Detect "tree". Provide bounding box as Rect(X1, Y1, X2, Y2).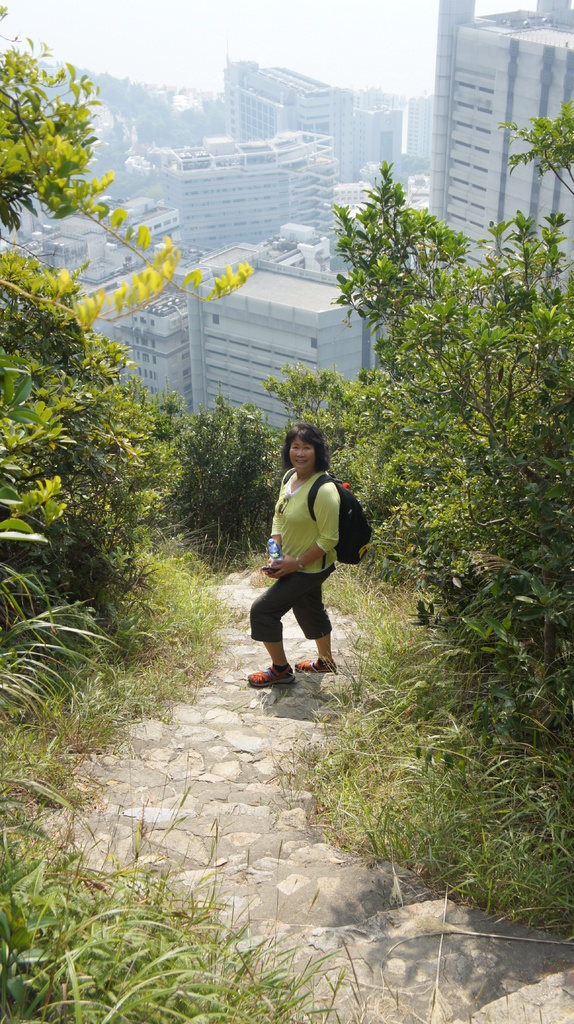
Rect(0, 38, 264, 687).
